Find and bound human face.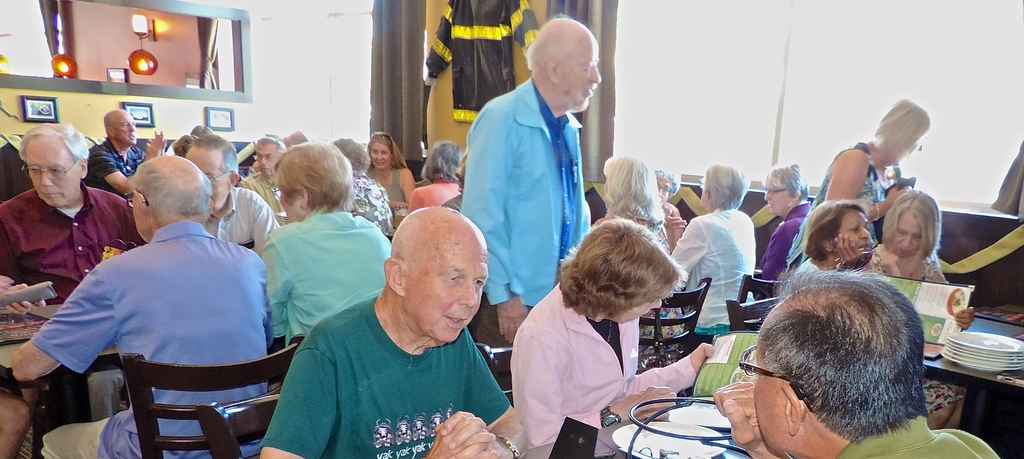
Bound: <bbox>561, 33, 605, 113</bbox>.
